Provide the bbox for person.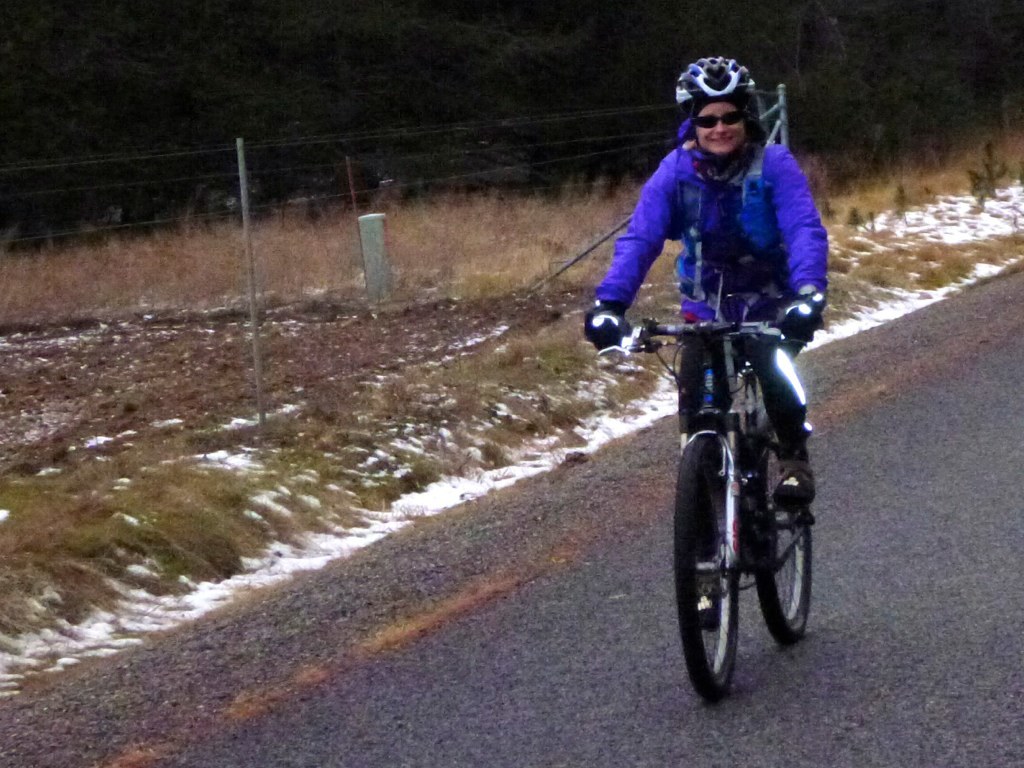
bbox=(611, 151, 823, 706).
